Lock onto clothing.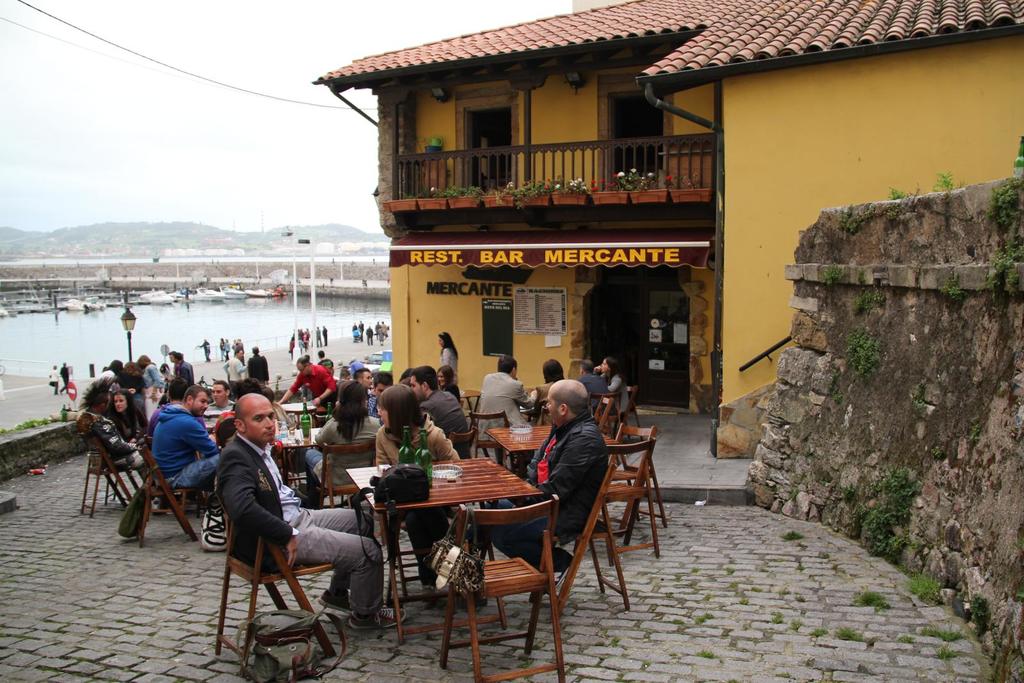
Locked: [376,421,454,543].
